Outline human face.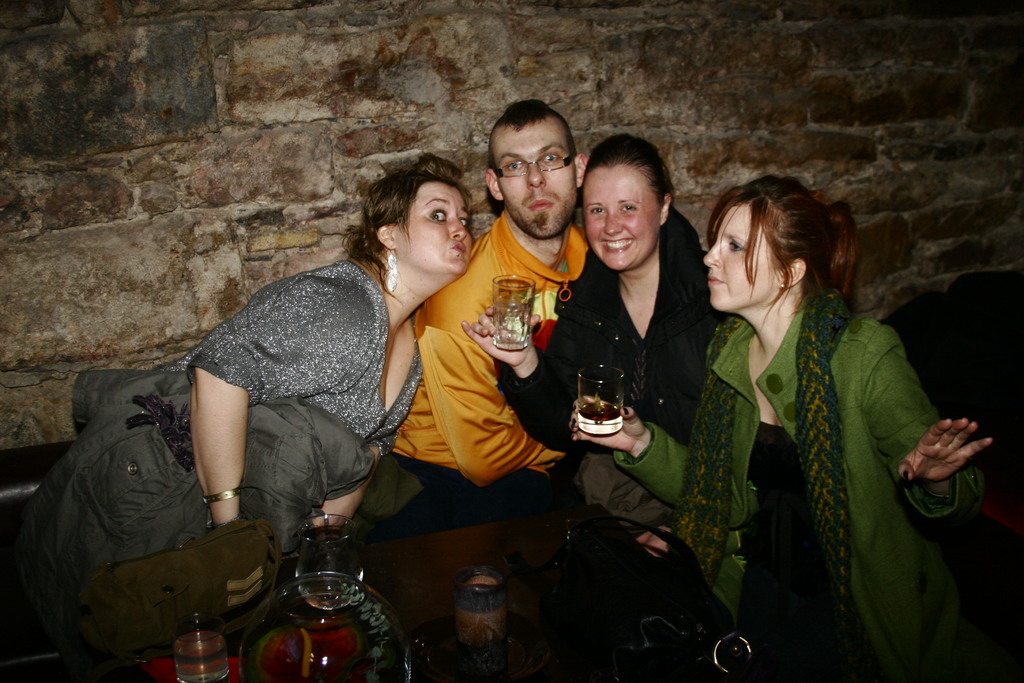
Outline: <bbox>705, 204, 774, 309</bbox>.
